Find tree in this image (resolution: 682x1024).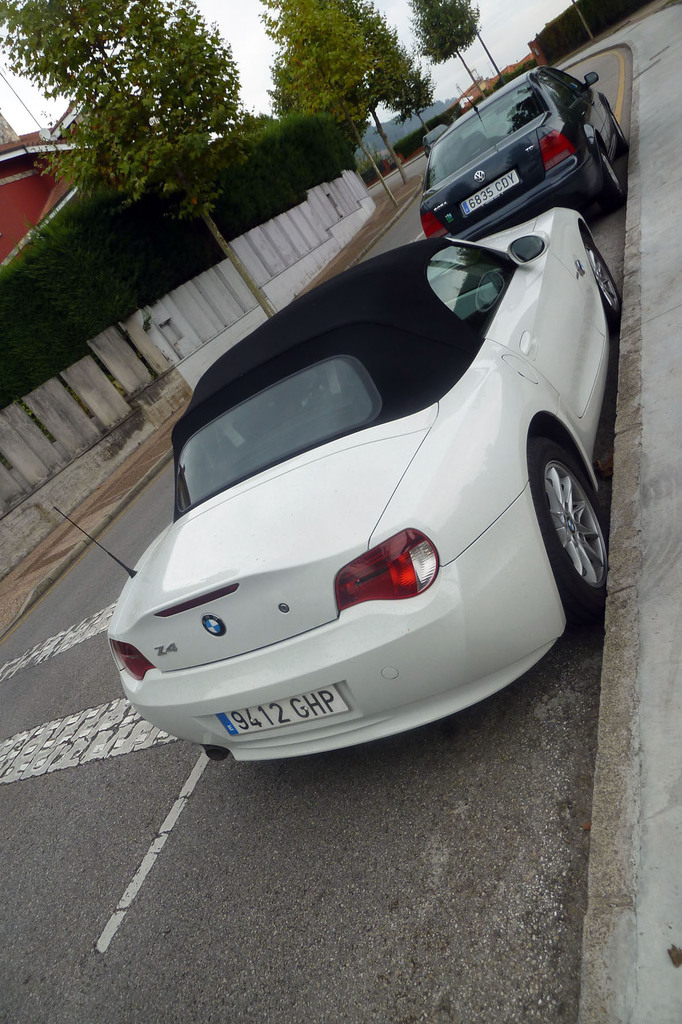
Rect(348, 0, 439, 141).
